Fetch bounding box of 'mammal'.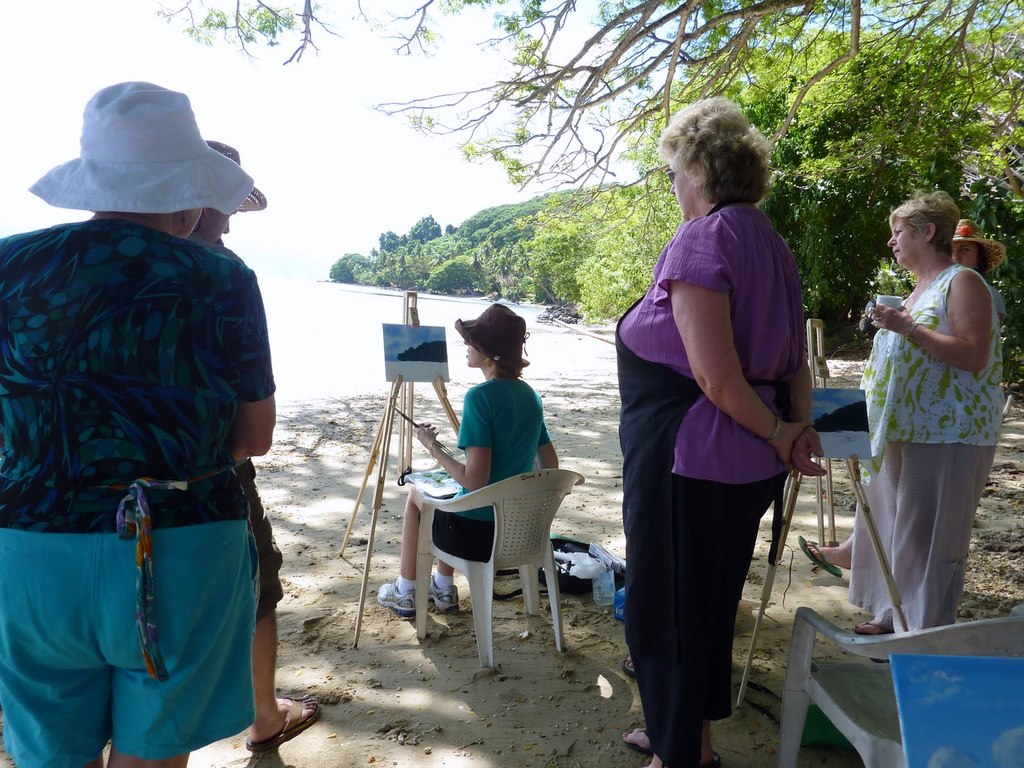
Bbox: [left=372, top=305, right=568, bottom=614].
